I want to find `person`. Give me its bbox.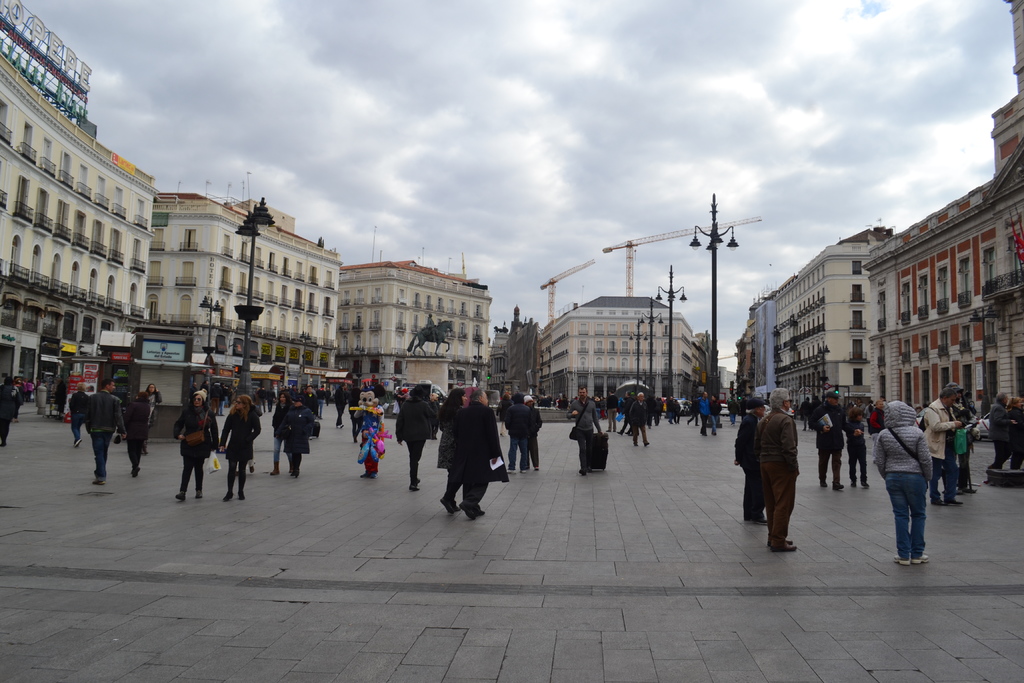
bbox(817, 388, 849, 492).
